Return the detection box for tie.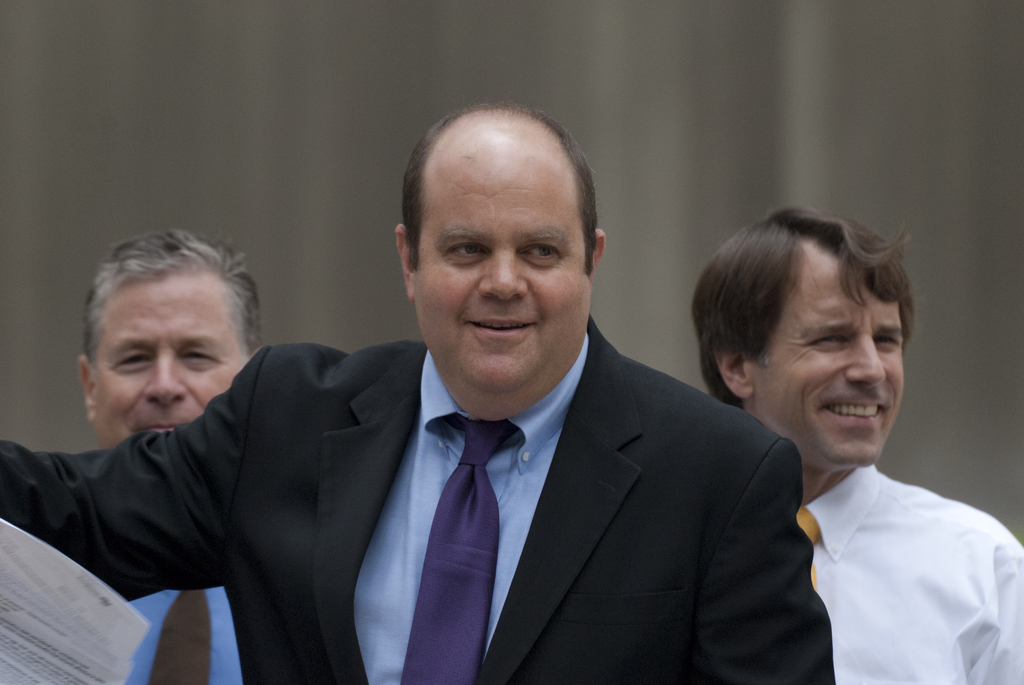
region(401, 407, 522, 684).
